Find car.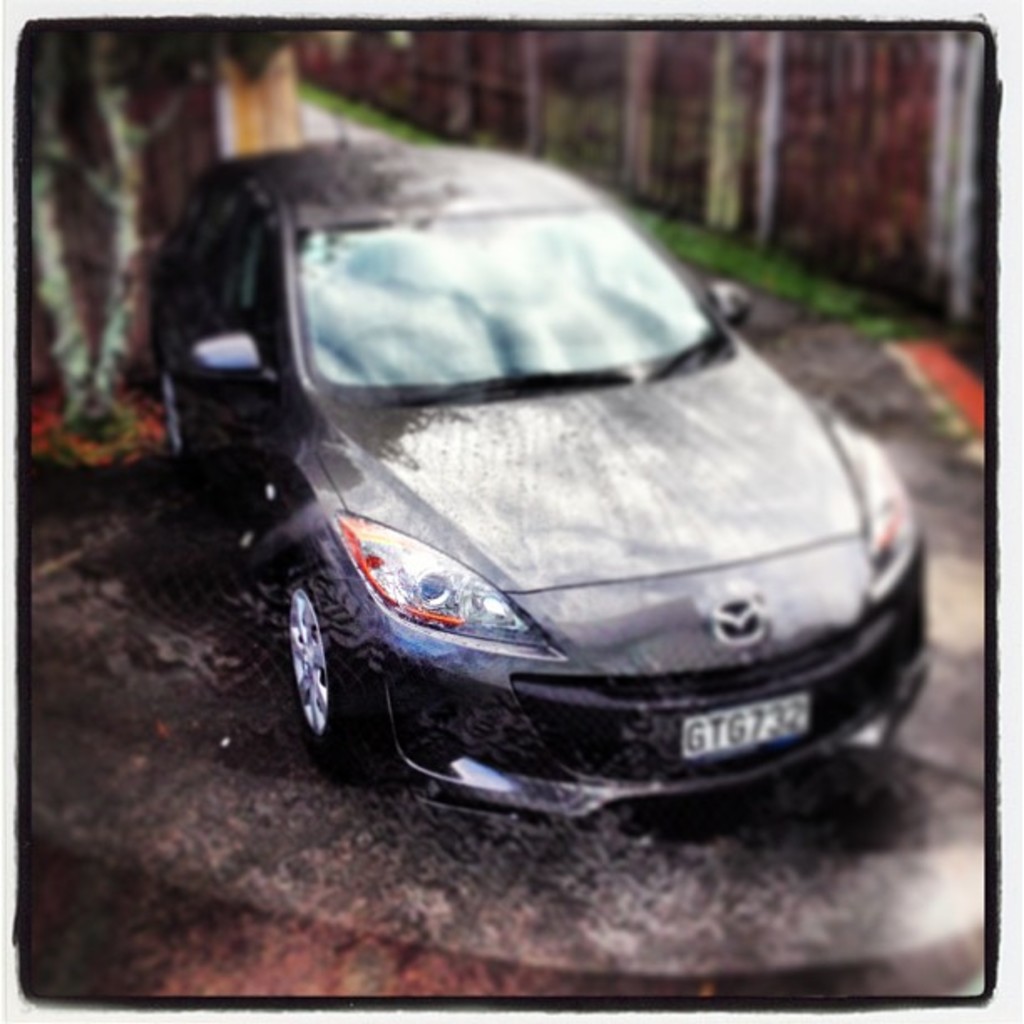
box(142, 129, 927, 830).
